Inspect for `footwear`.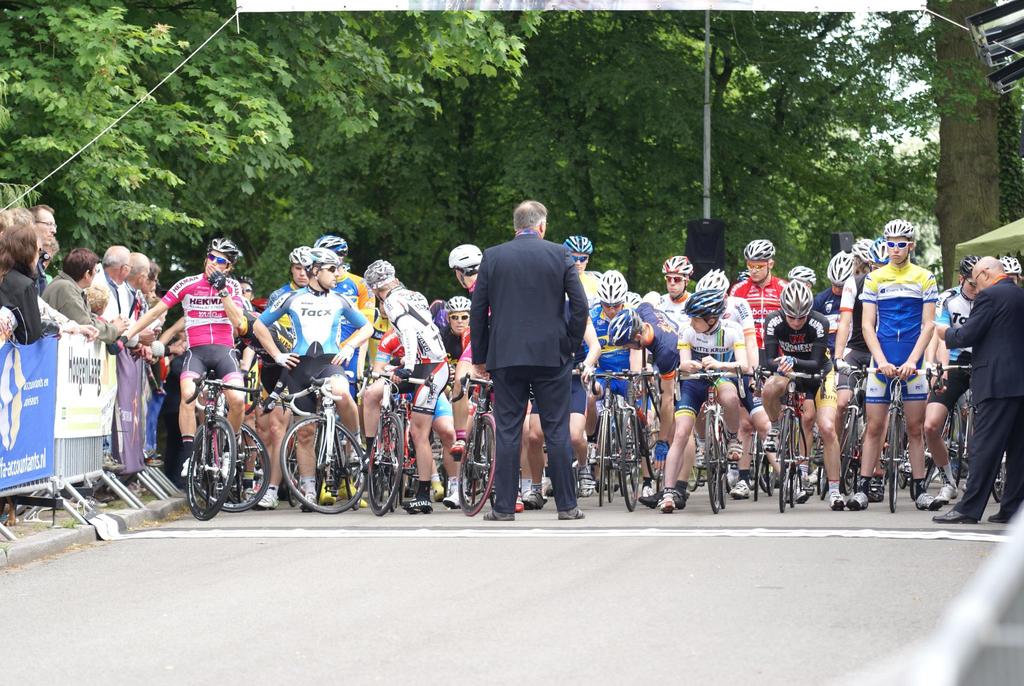
Inspection: x1=988, y1=514, x2=1002, y2=522.
